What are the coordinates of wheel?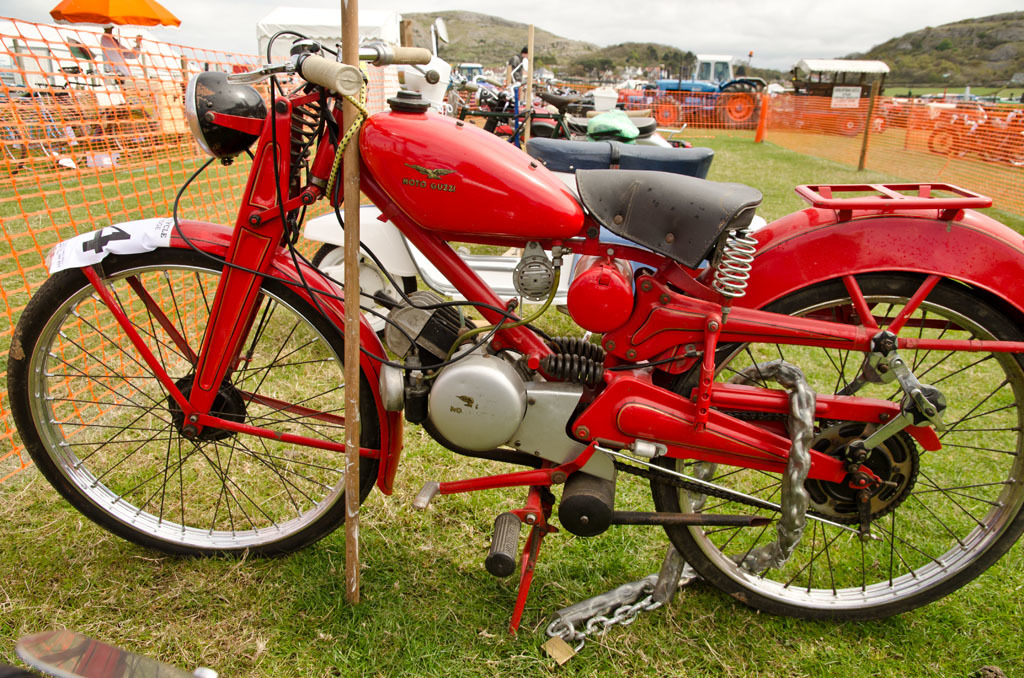
x1=716, y1=82, x2=764, y2=130.
